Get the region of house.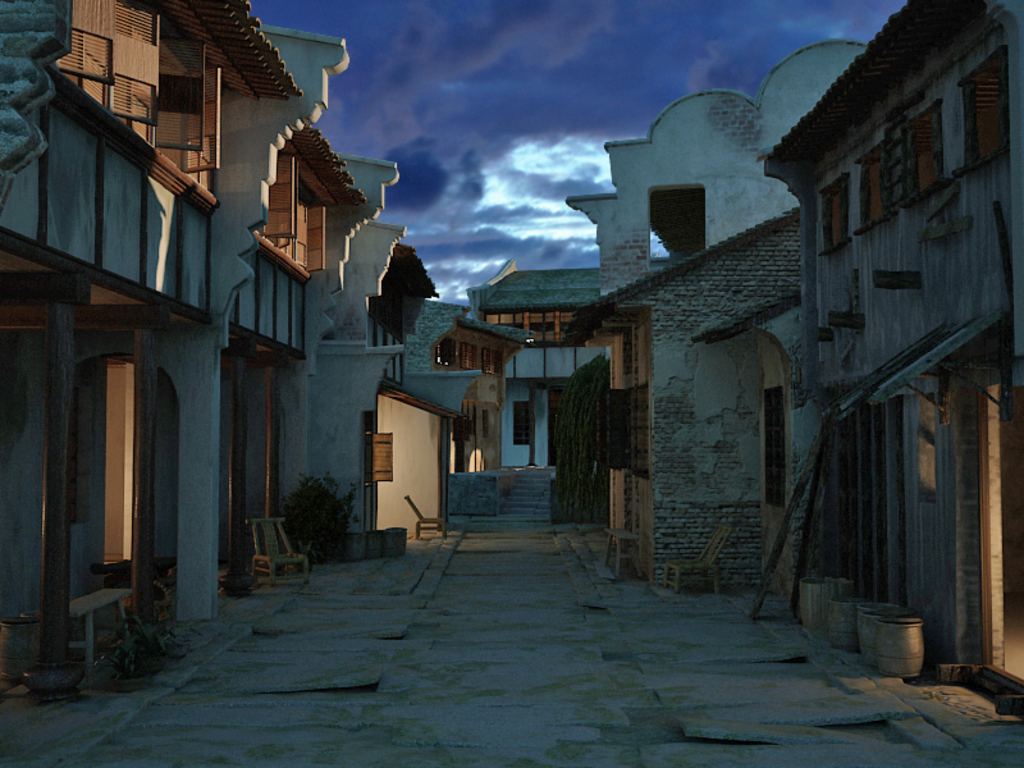
bbox(1, 0, 524, 704).
